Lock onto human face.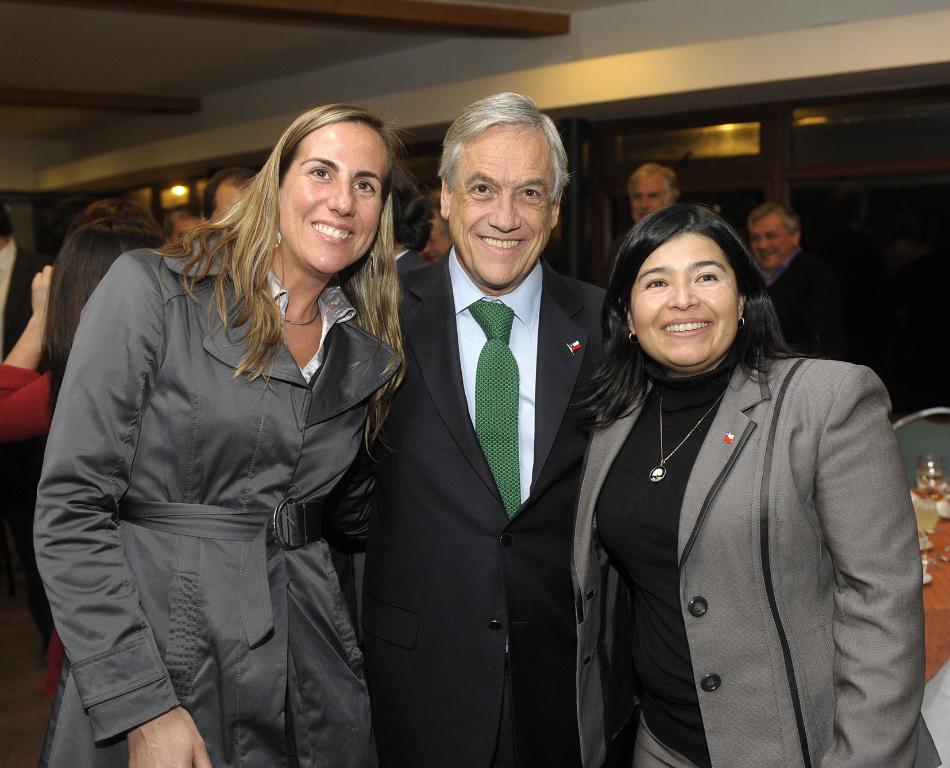
Locked: locate(635, 175, 673, 214).
